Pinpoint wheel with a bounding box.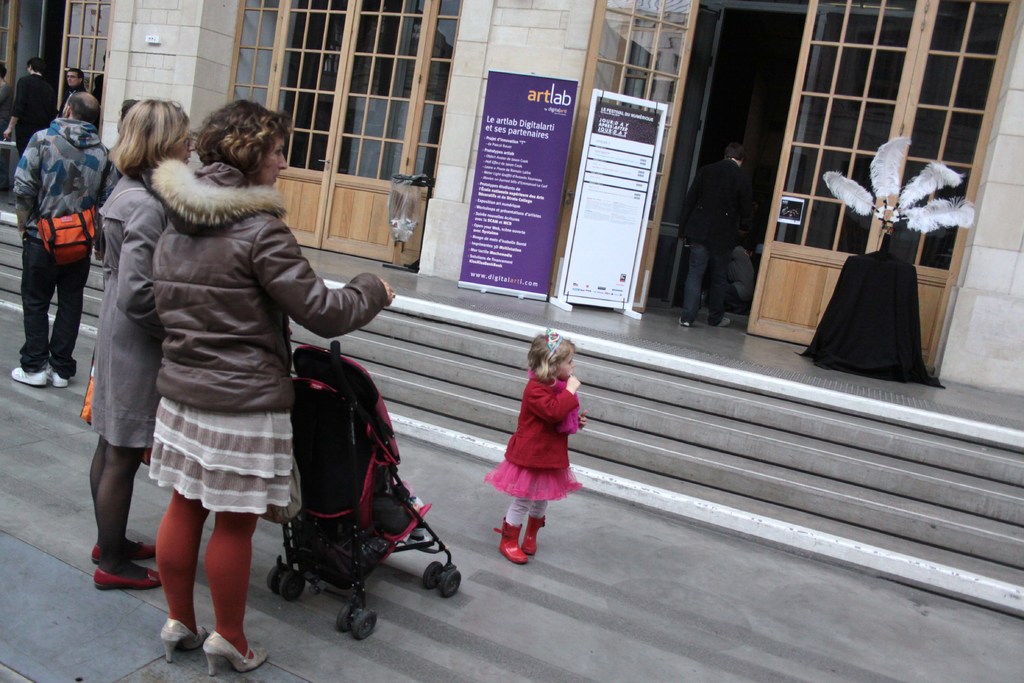
{"left": 421, "top": 561, "right": 445, "bottom": 600}.
